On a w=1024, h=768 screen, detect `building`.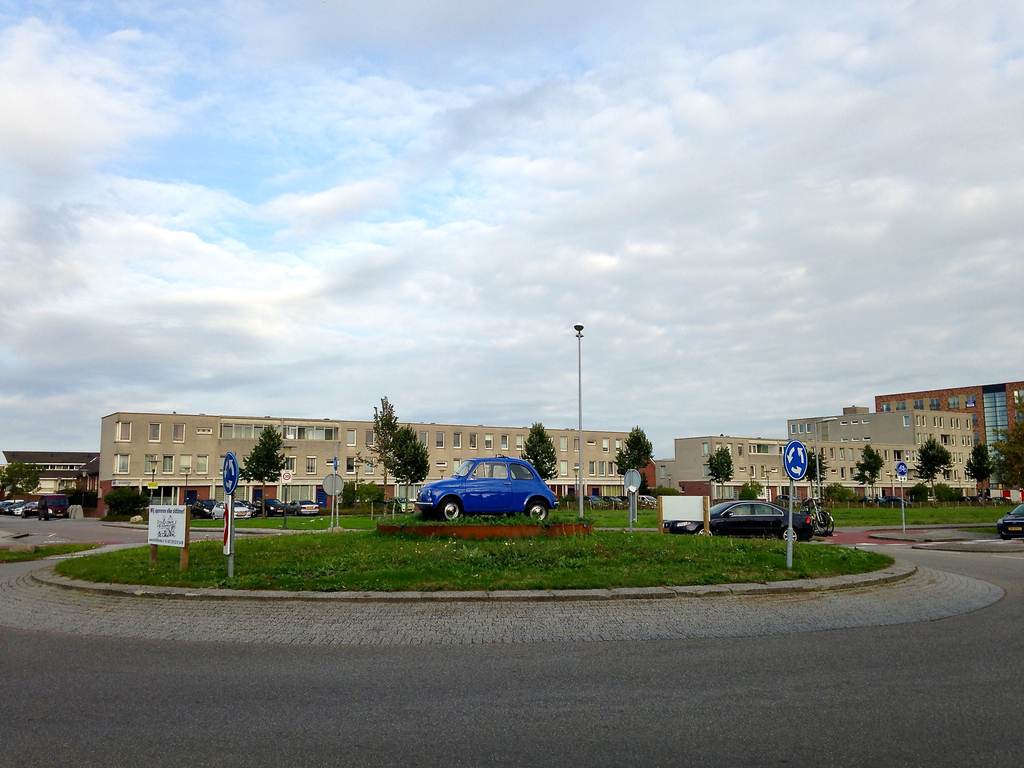
BBox(88, 408, 655, 515).
